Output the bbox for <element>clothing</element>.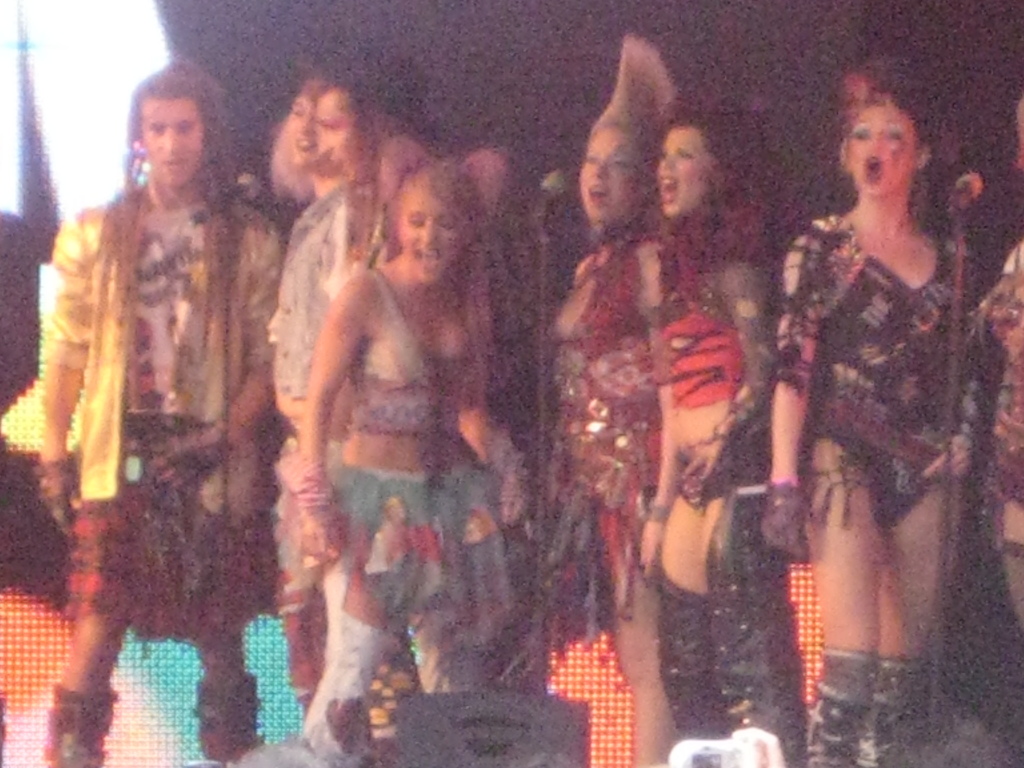
select_region(771, 207, 975, 529).
